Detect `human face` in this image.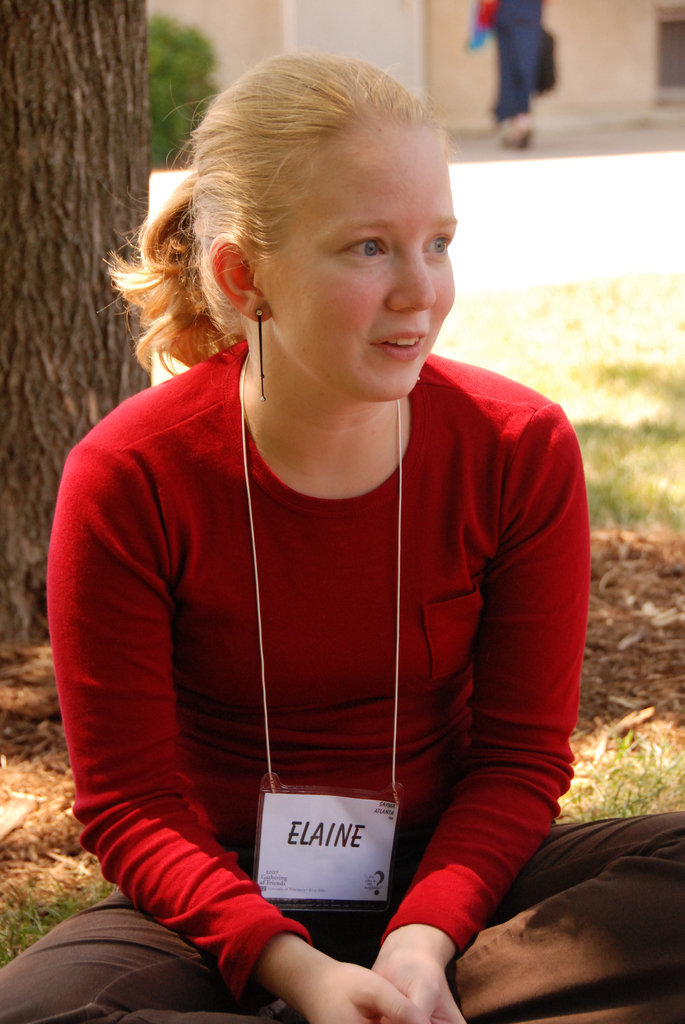
Detection: select_region(272, 124, 461, 402).
